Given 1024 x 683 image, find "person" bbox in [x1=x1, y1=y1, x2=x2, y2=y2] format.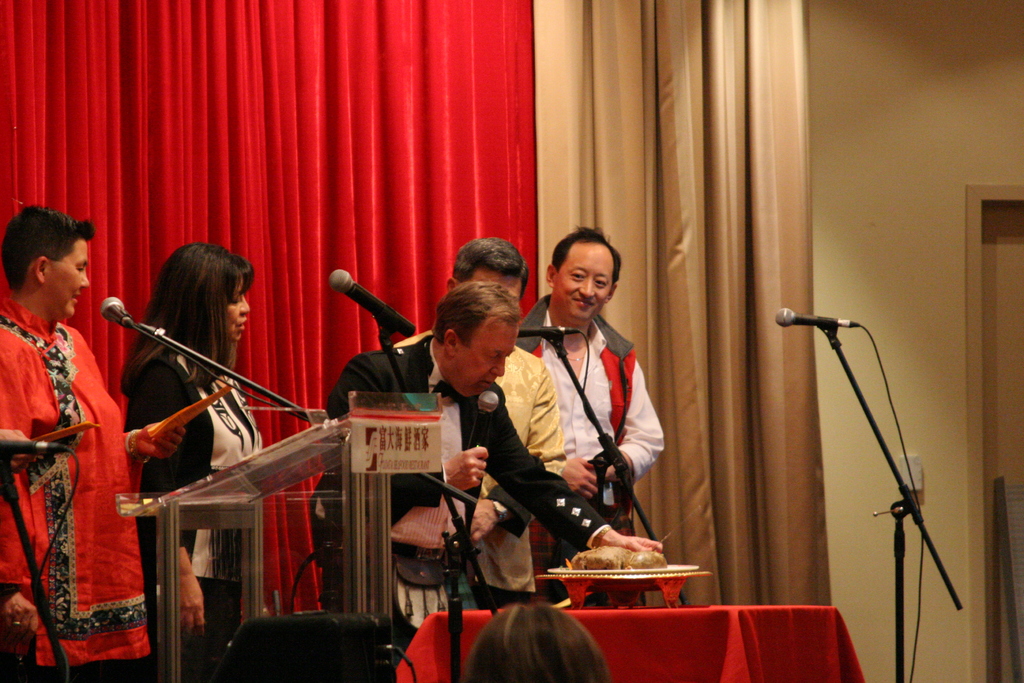
[x1=310, y1=278, x2=663, y2=667].
